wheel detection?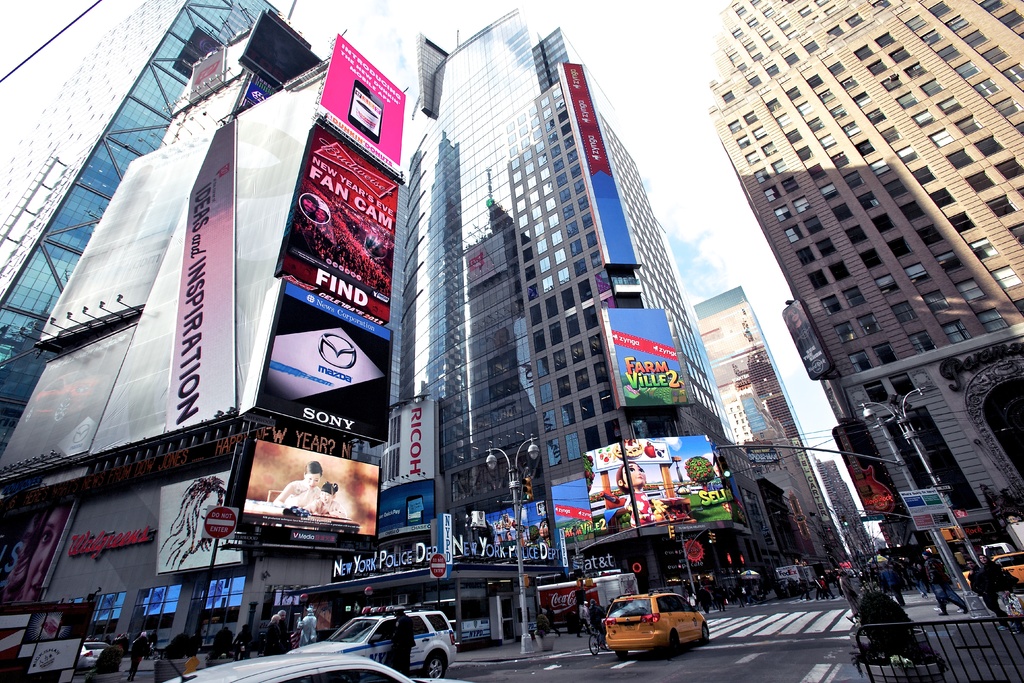
<region>419, 648, 449, 678</region>
